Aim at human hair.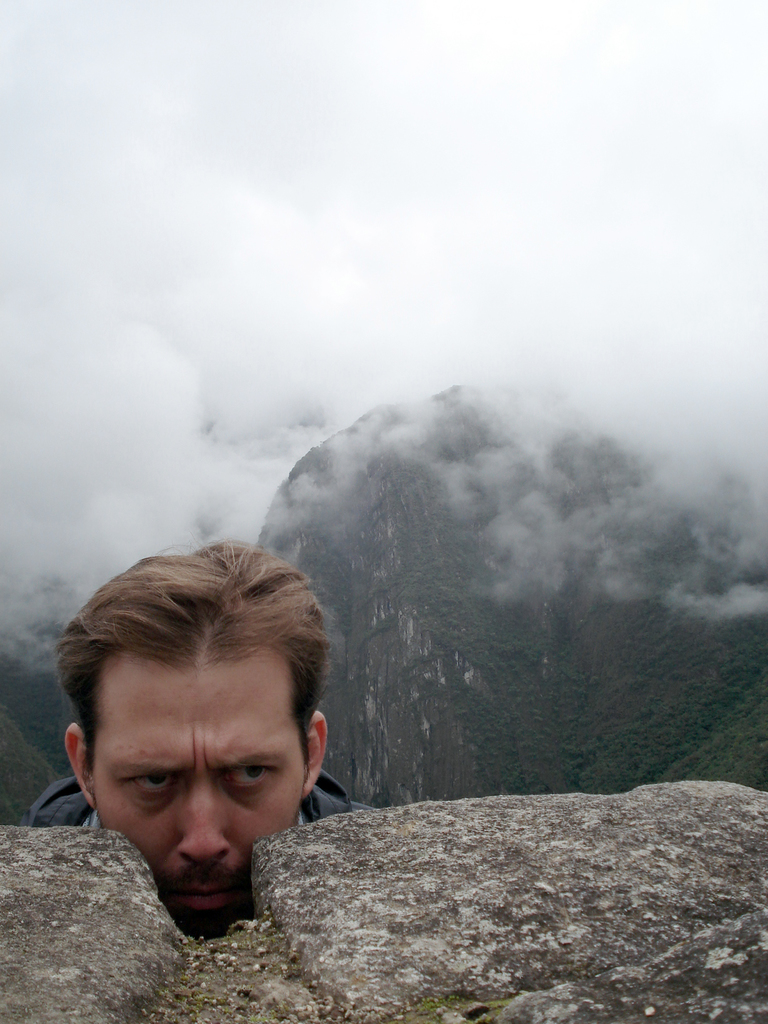
Aimed at bbox=[55, 536, 340, 788].
